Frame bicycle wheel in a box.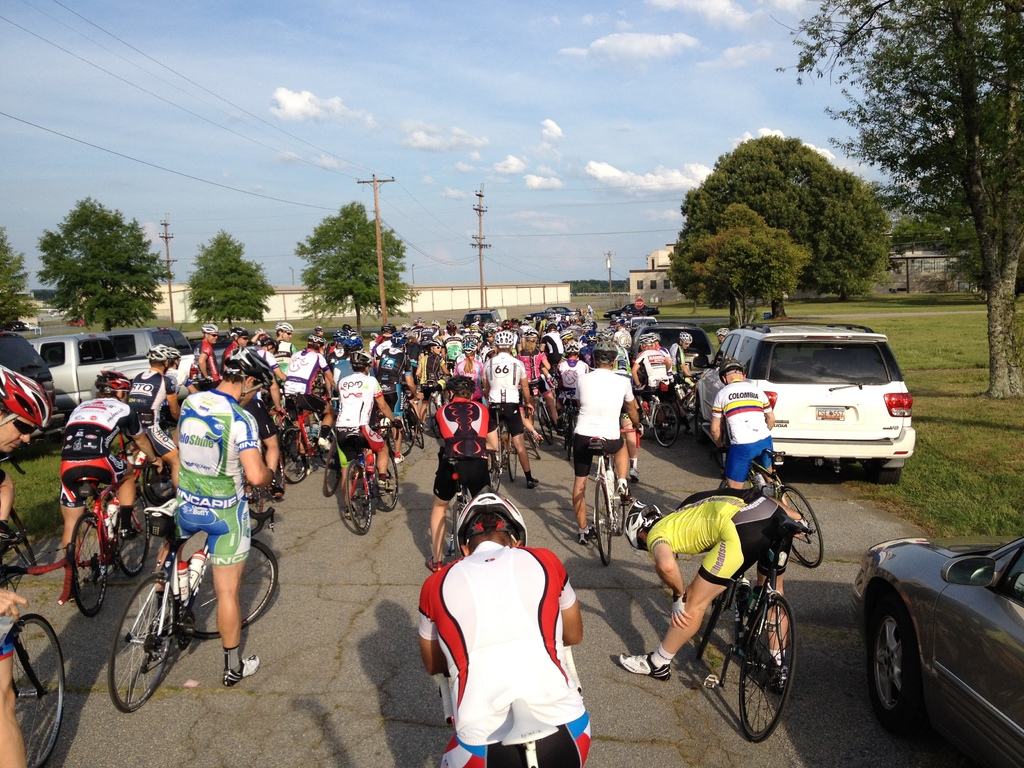
272:456:287:495.
